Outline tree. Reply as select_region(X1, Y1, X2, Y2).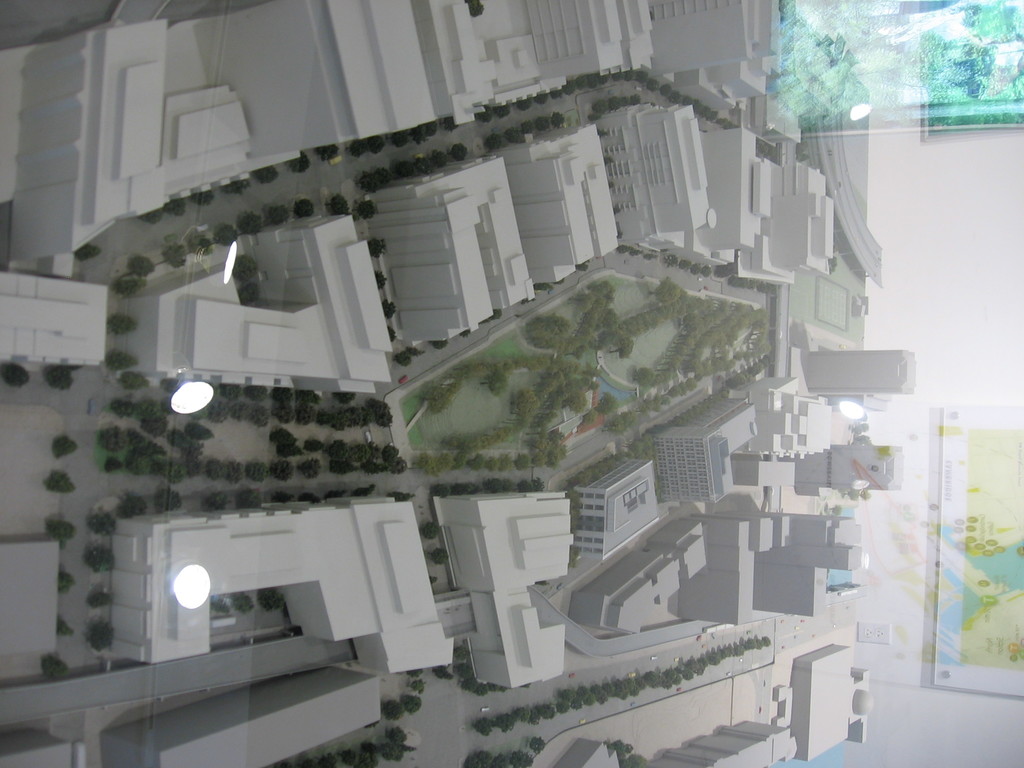
select_region(43, 472, 79, 492).
